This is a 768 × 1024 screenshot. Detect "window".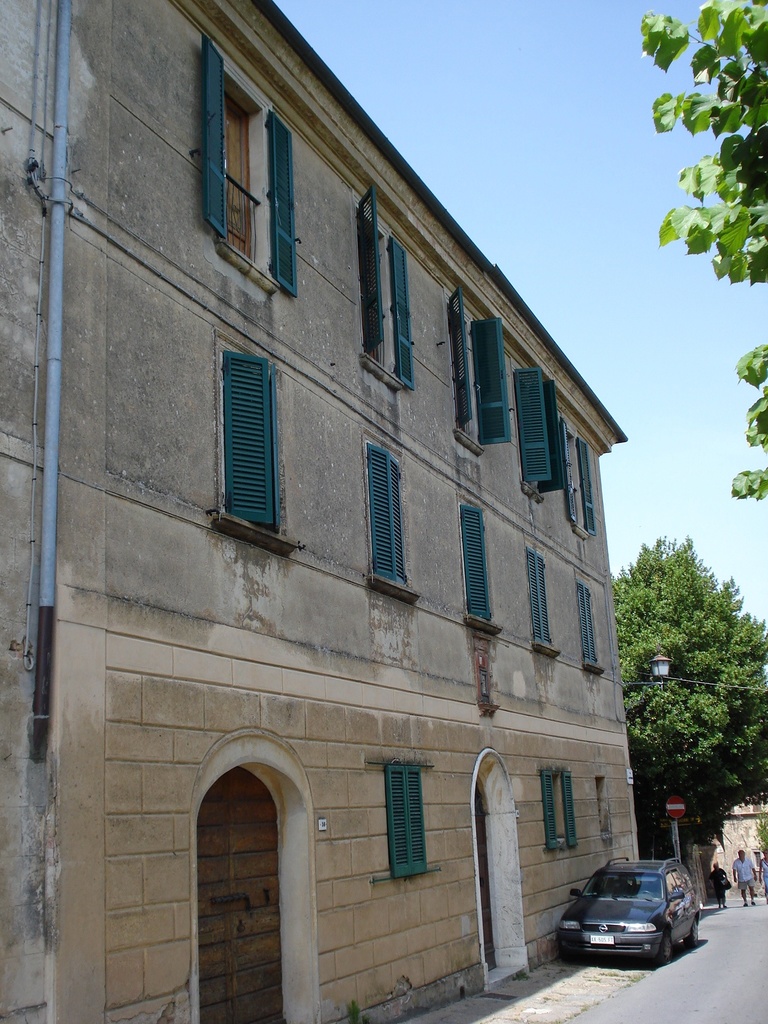
[x1=527, y1=545, x2=555, y2=646].
